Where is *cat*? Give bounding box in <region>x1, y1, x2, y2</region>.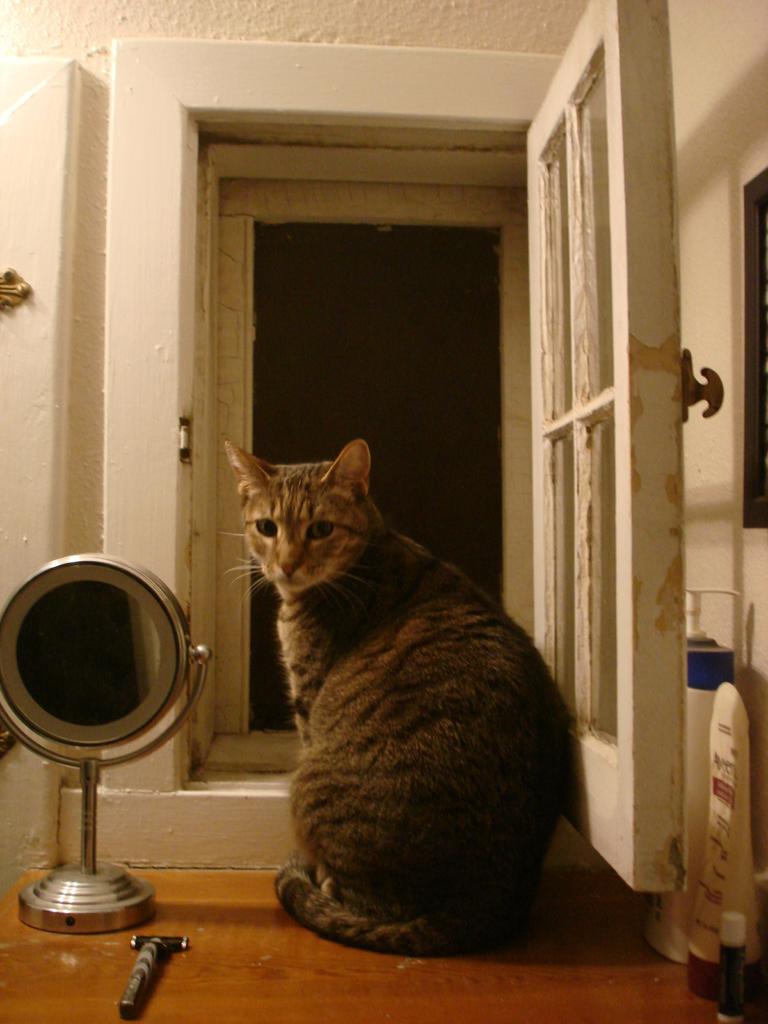
<region>216, 431, 583, 959</region>.
